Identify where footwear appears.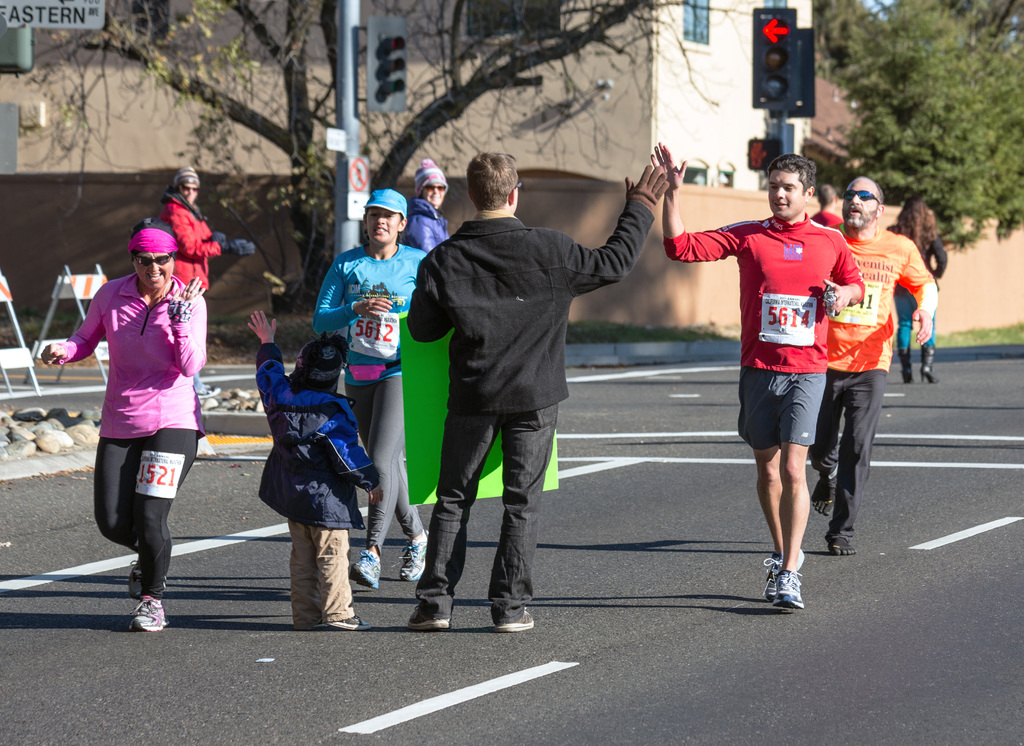
Appears at (127, 556, 163, 597).
